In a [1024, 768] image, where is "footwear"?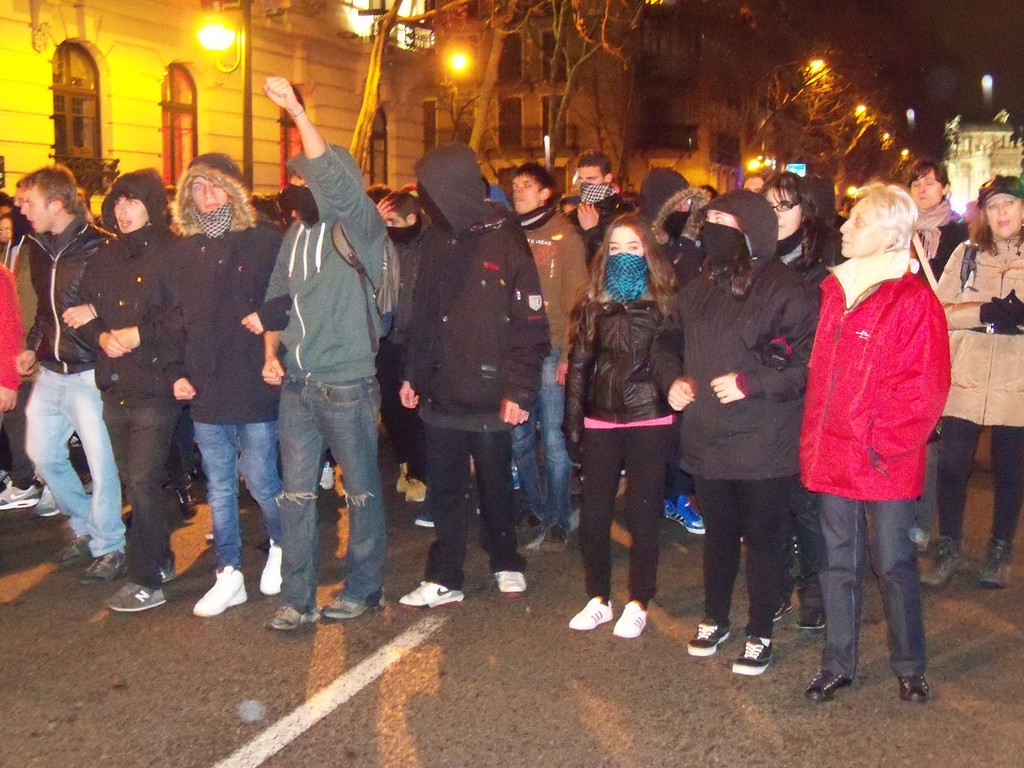
<box>259,540,282,595</box>.
